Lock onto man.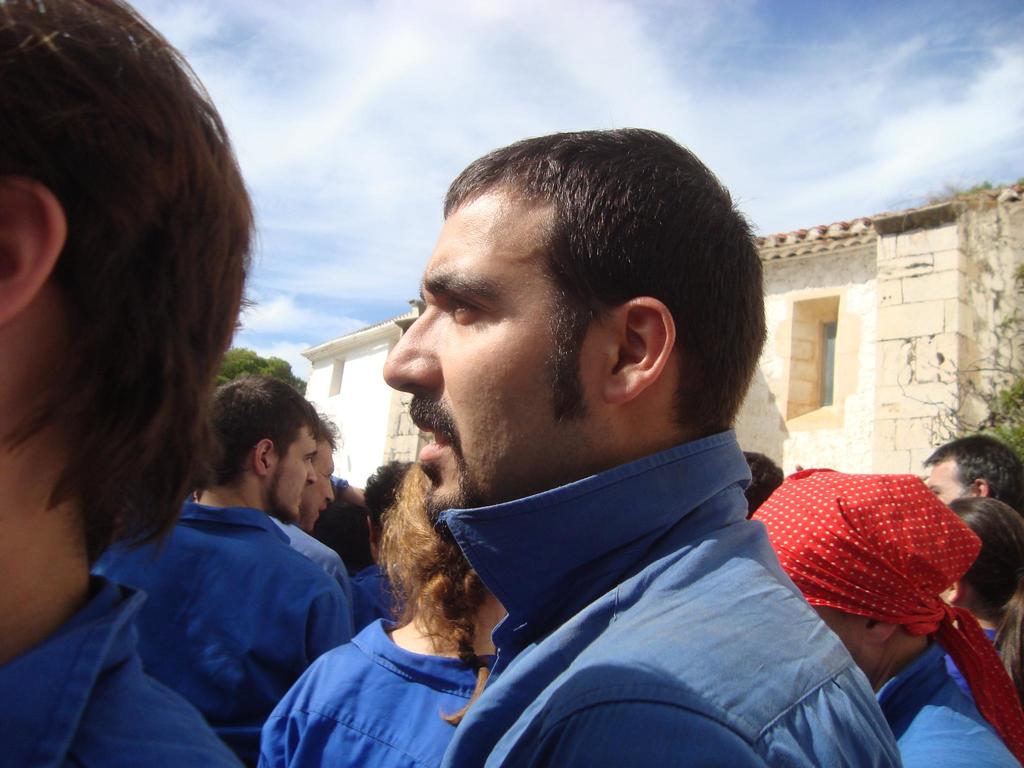
Locked: pyautogui.locateOnScreen(132, 369, 348, 767).
